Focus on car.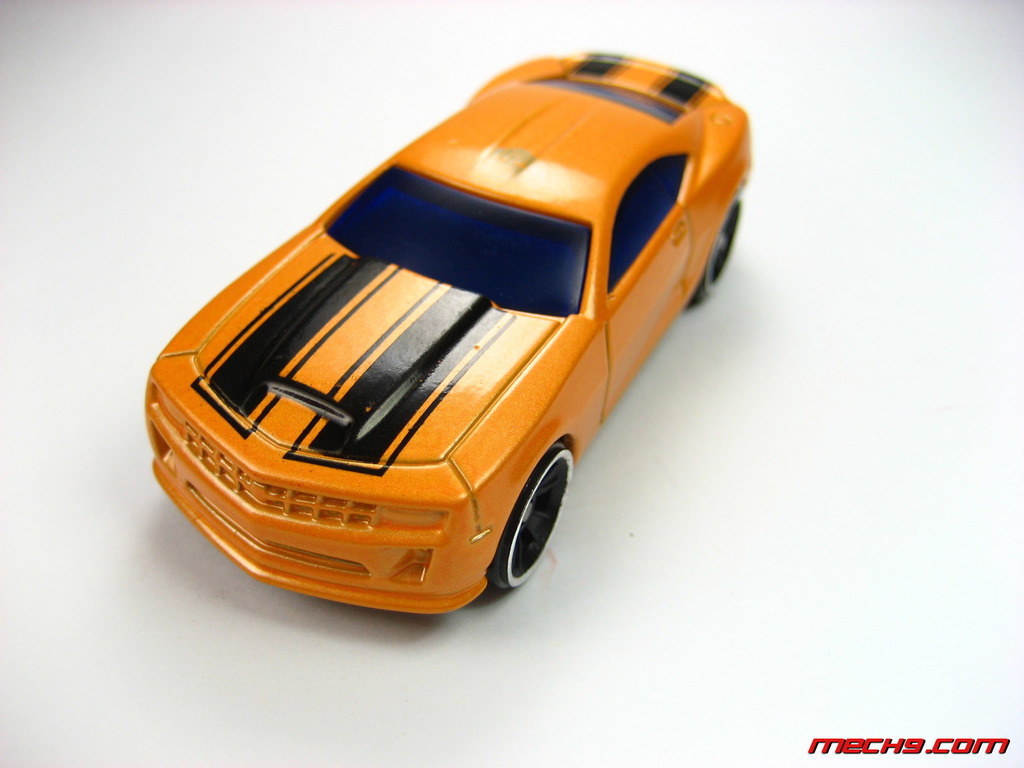
Focused at [left=140, top=49, right=751, bottom=617].
